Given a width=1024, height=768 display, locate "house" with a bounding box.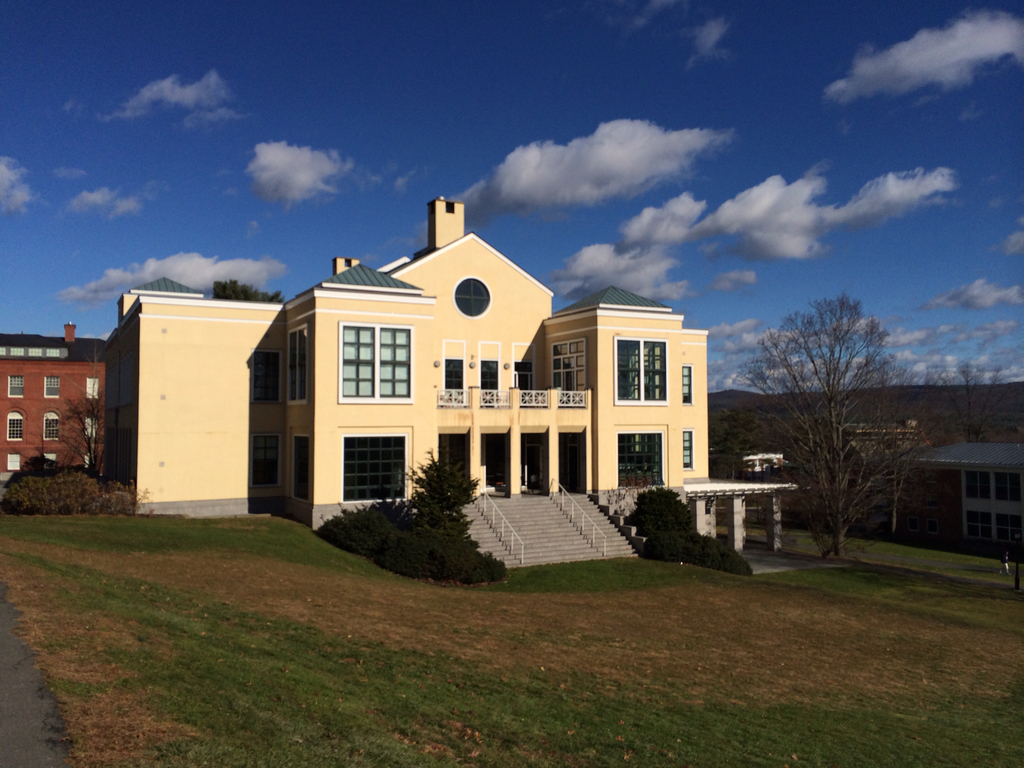
Located: pyautogui.locateOnScreen(3, 320, 107, 471).
